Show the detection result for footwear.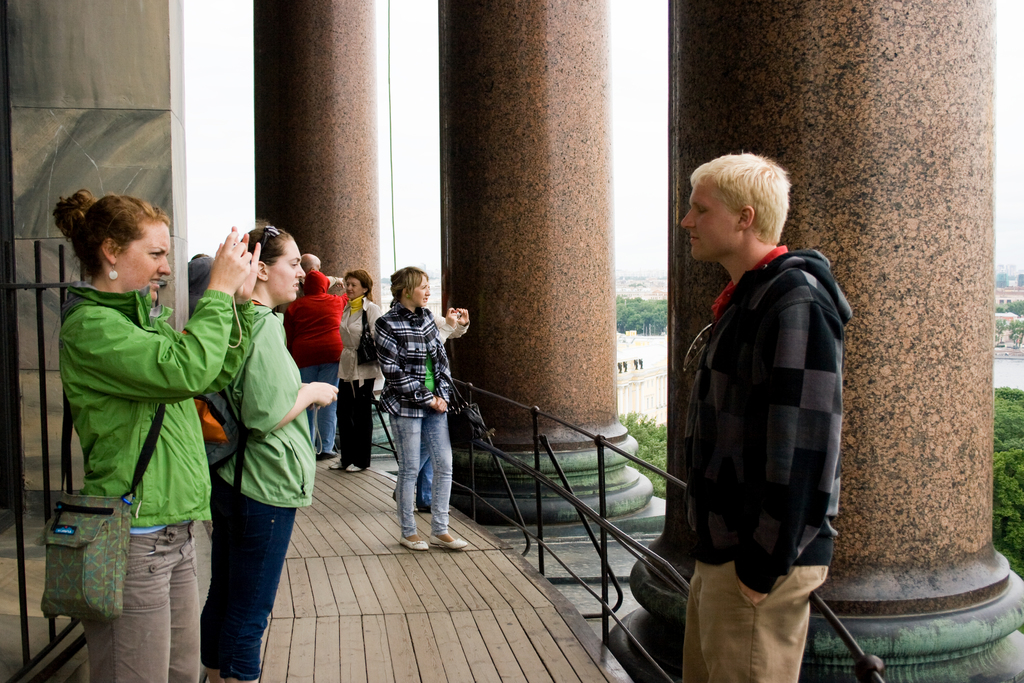
box=[346, 462, 365, 473].
